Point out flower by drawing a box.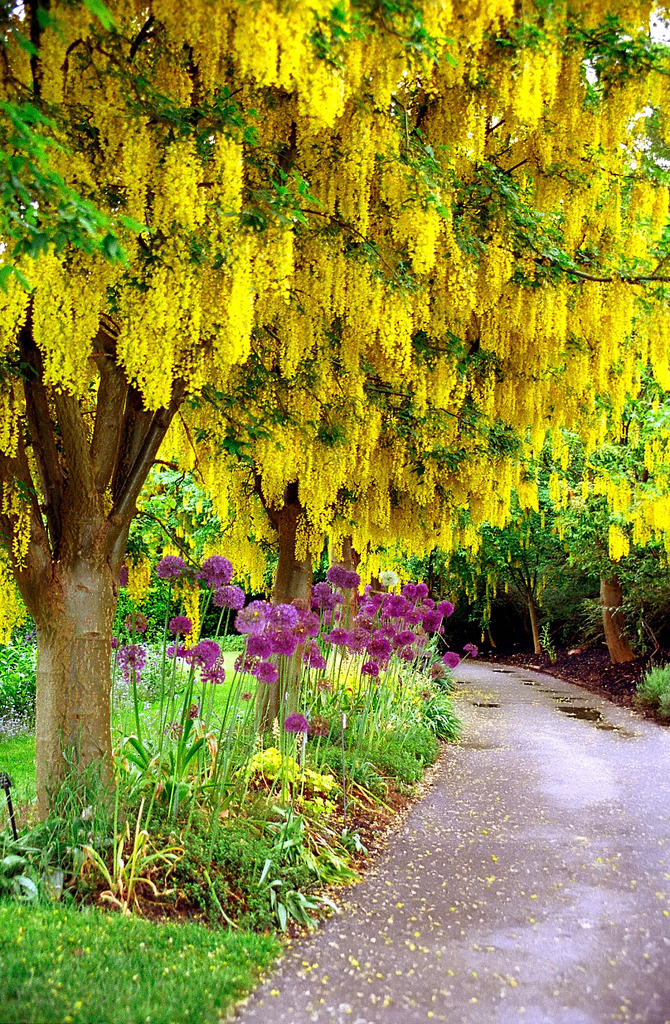
[117,670,147,685].
